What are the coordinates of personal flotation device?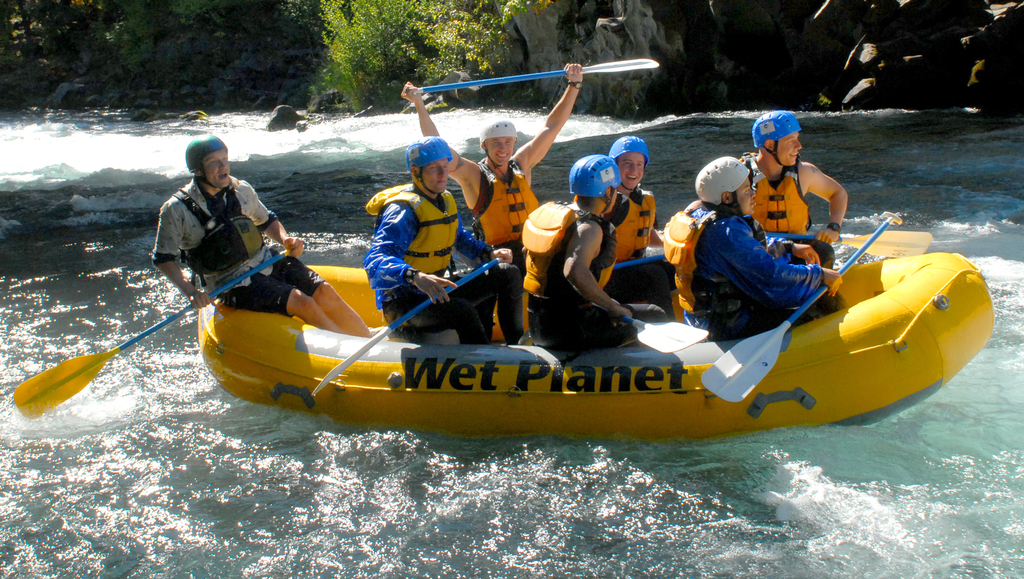
locate(742, 149, 816, 239).
